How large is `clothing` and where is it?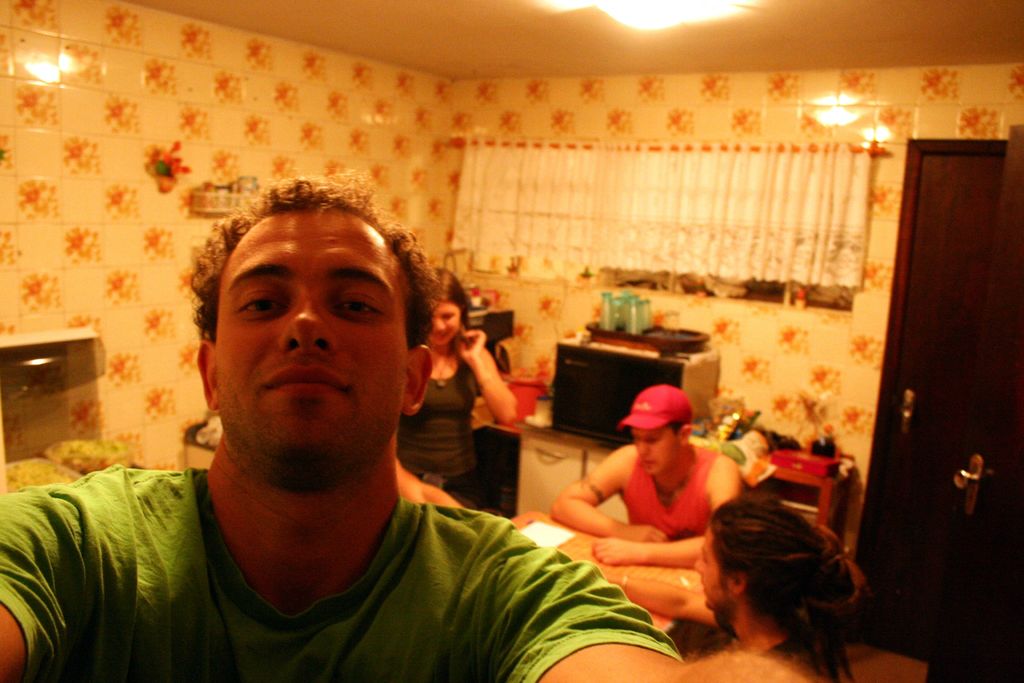
Bounding box: Rect(622, 441, 722, 661).
